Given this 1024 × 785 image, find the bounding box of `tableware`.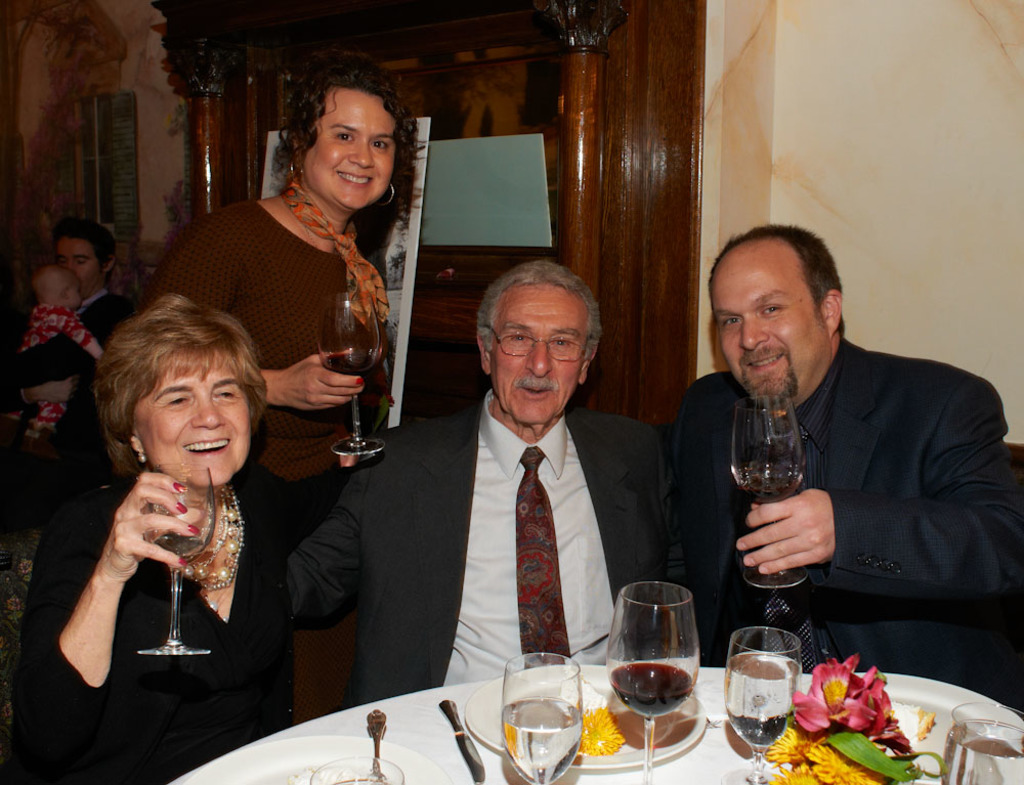
(left=729, top=391, right=810, bottom=592).
